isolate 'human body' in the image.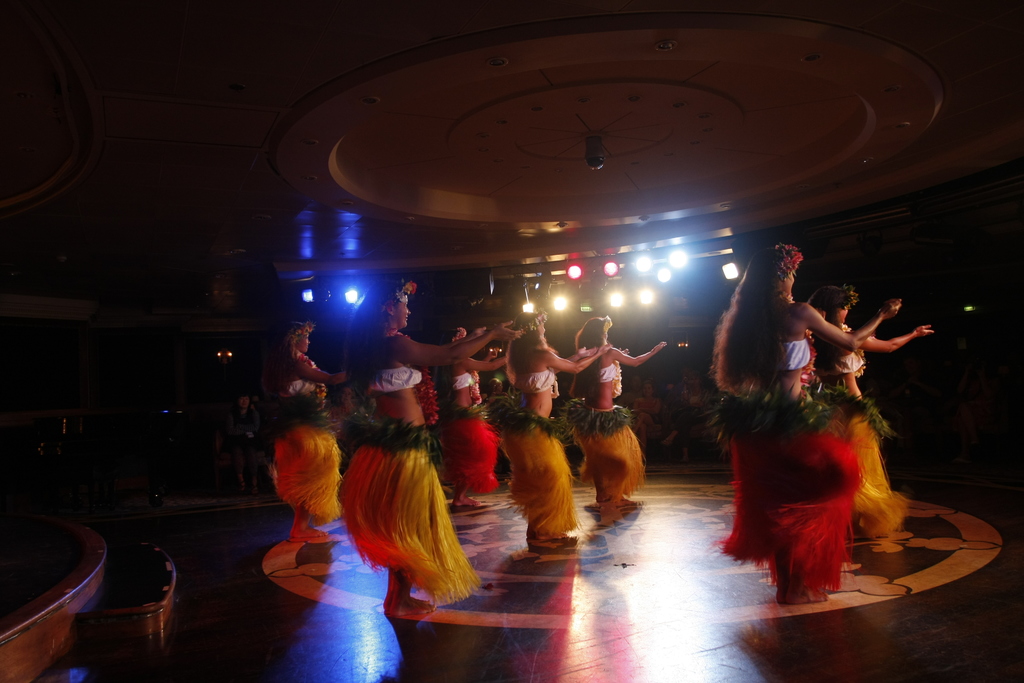
Isolated region: <region>505, 340, 602, 542</region>.
